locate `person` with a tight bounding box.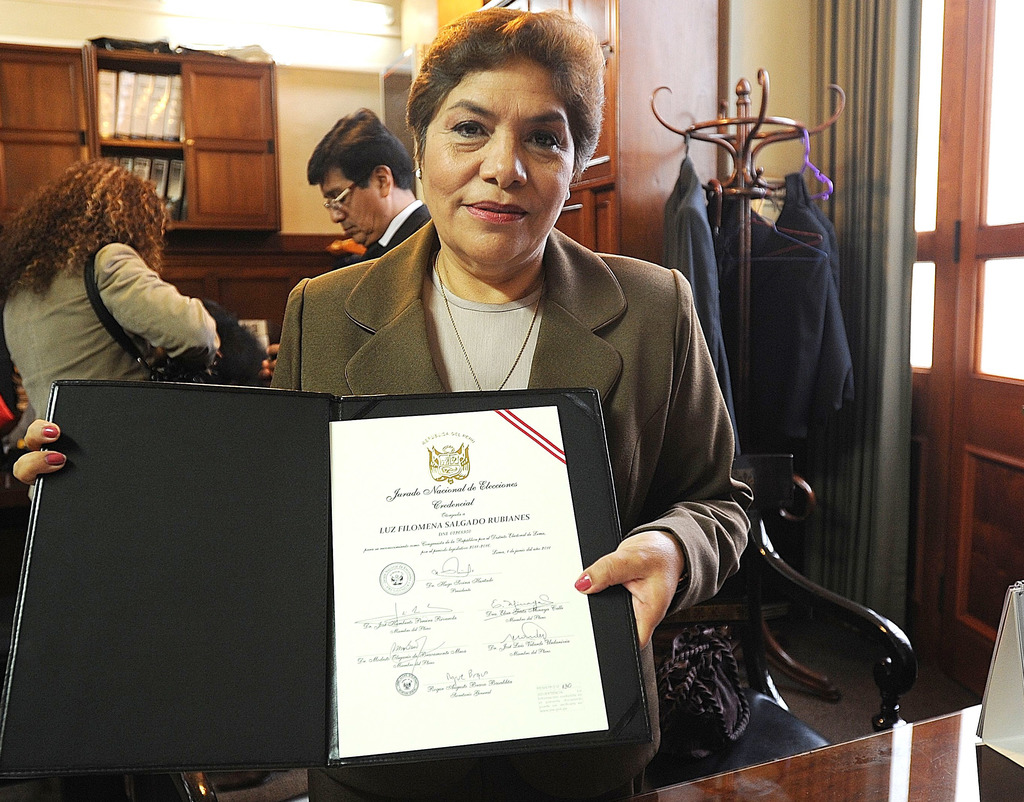
box=[258, 104, 435, 376].
